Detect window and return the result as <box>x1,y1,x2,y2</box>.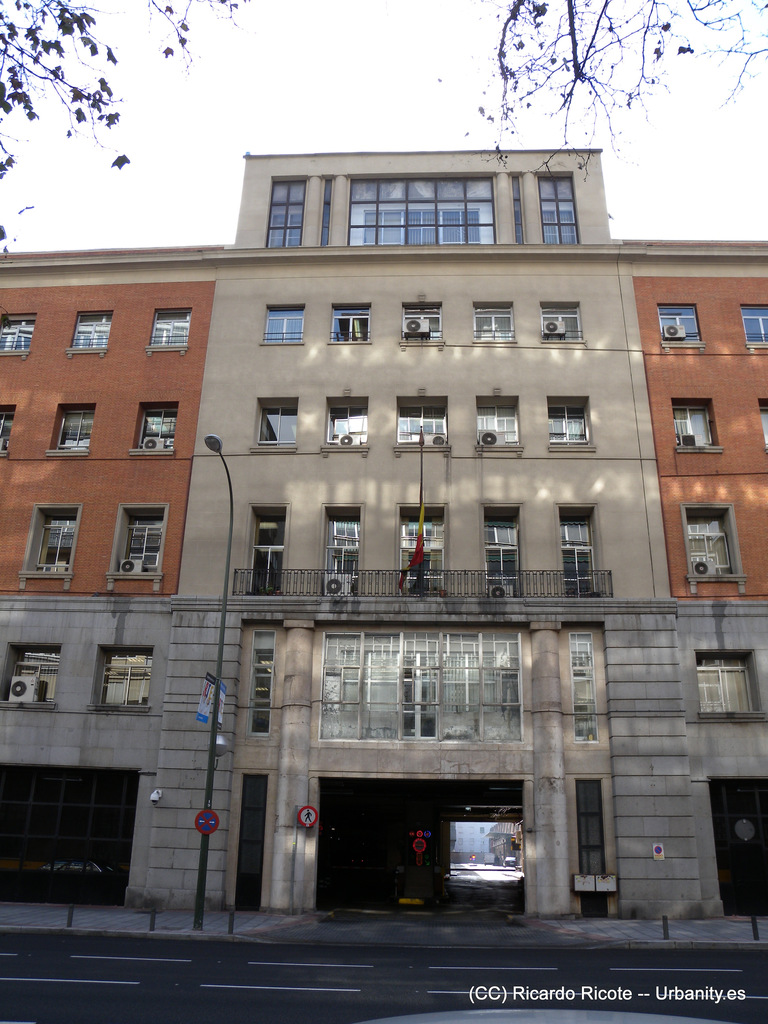
<box>324,394,371,452</box>.
